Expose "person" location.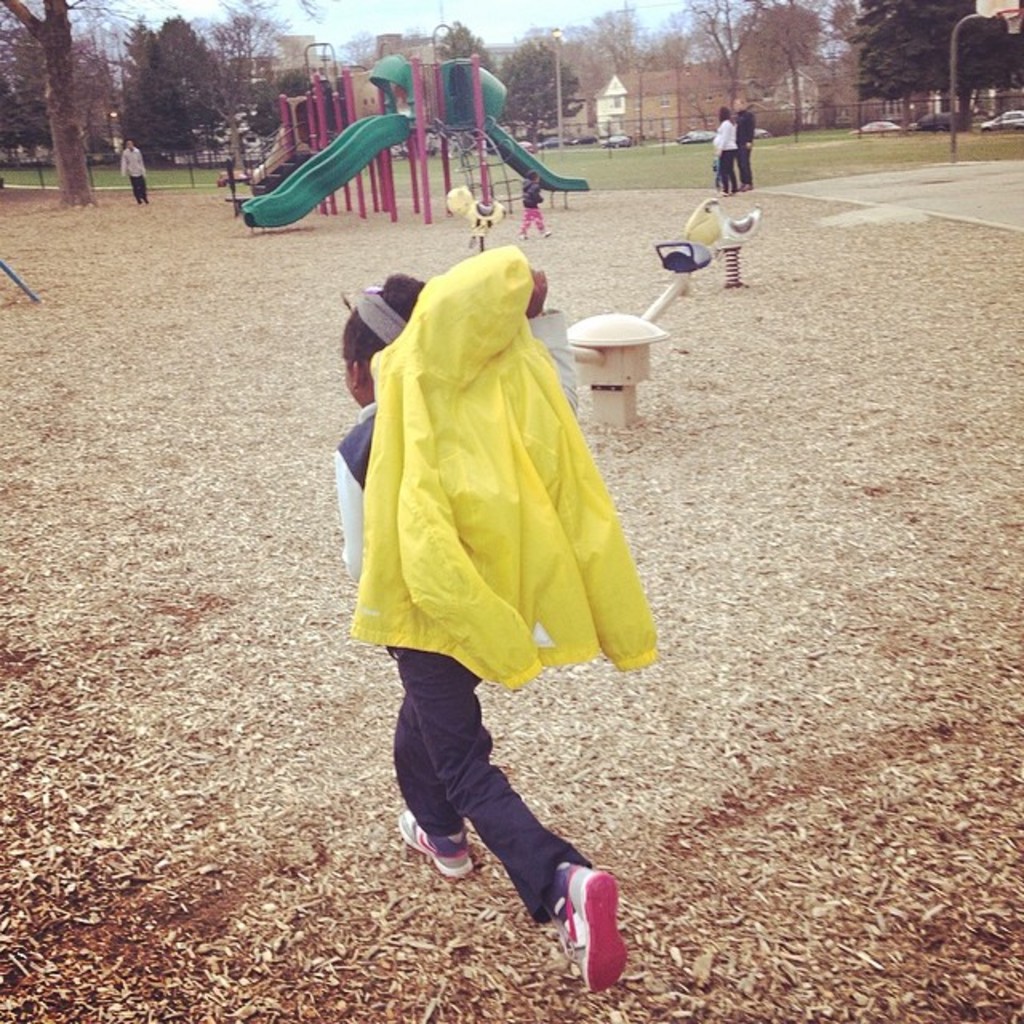
Exposed at detection(712, 102, 741, 195).
